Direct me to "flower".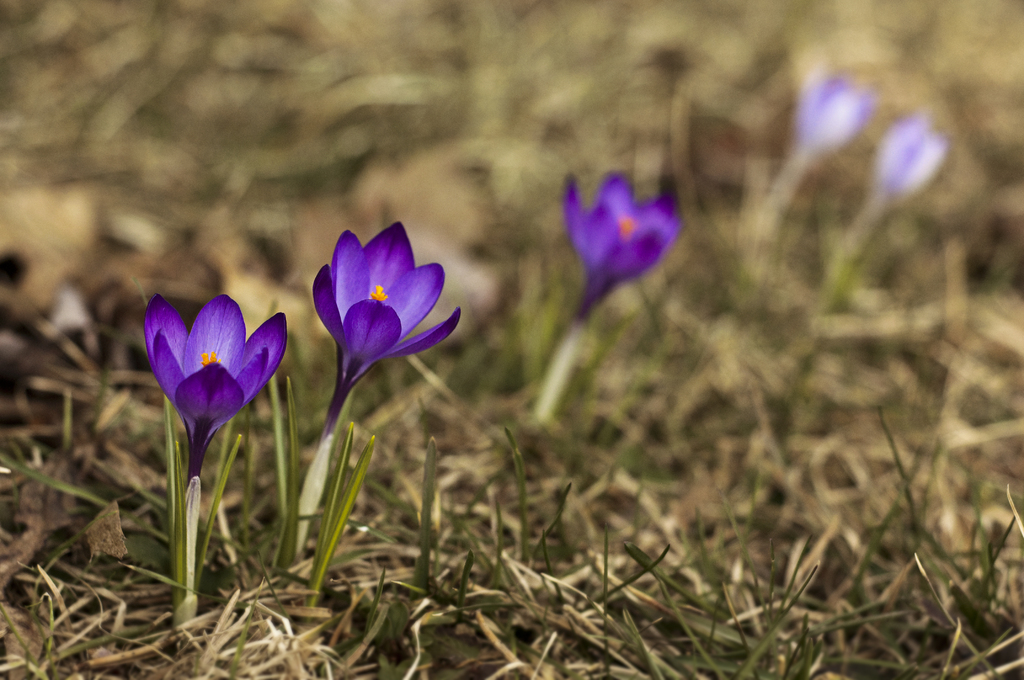
Direction: rect(785, 71, 864, 163).
